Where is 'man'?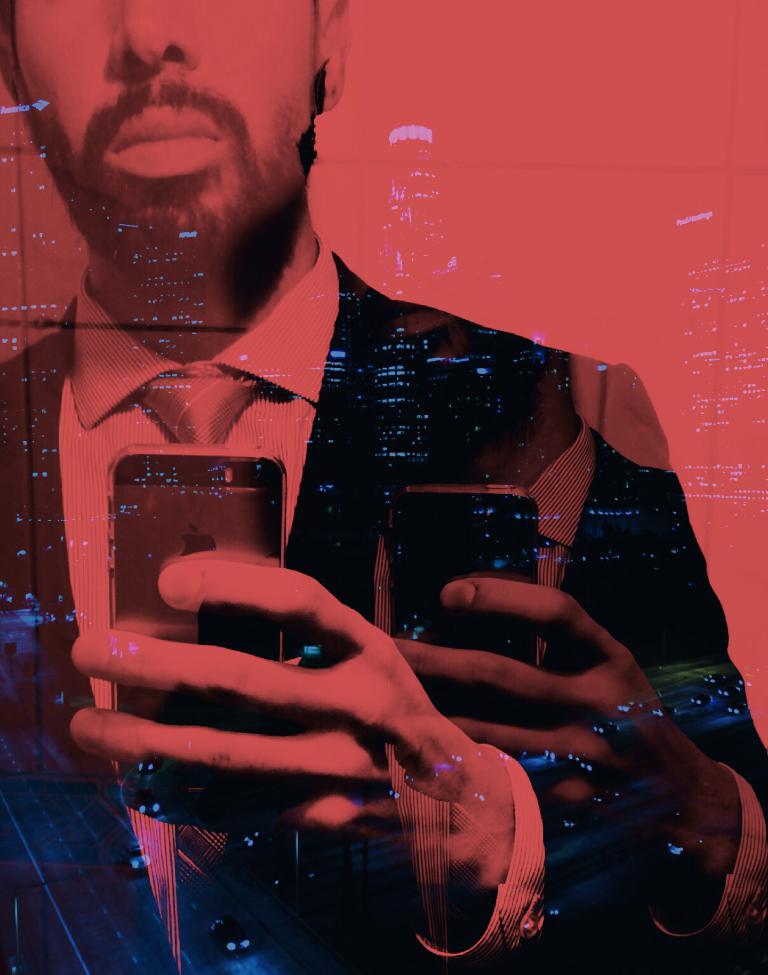
(left=0, top=0, right=767, bottom=974).
